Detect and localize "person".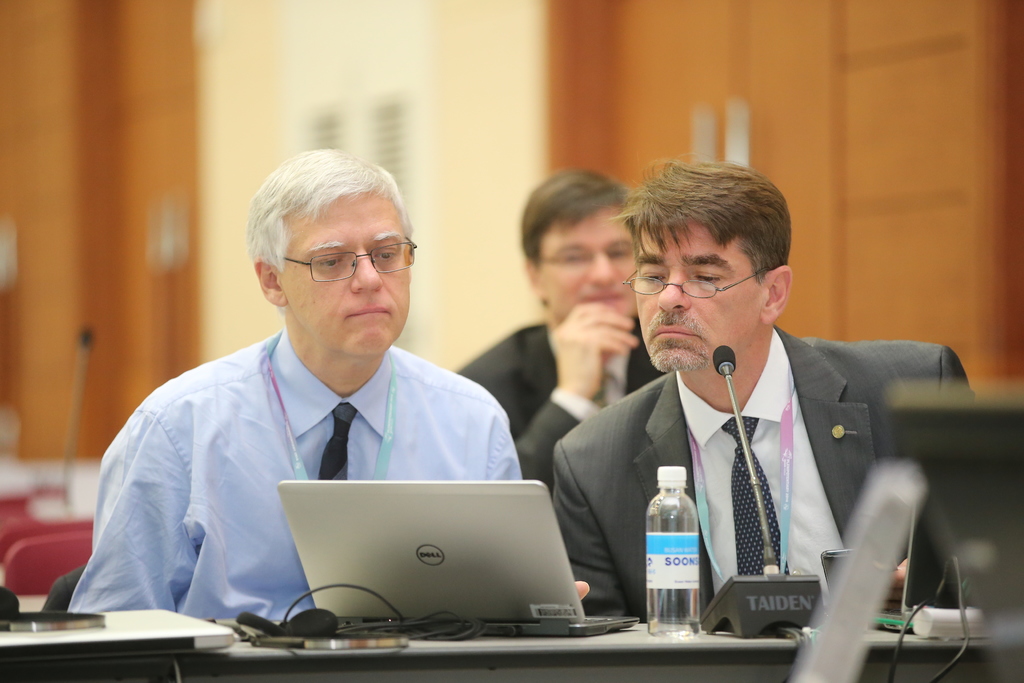
Localized at x1=549 y1=161 x2=979 y2=636.
